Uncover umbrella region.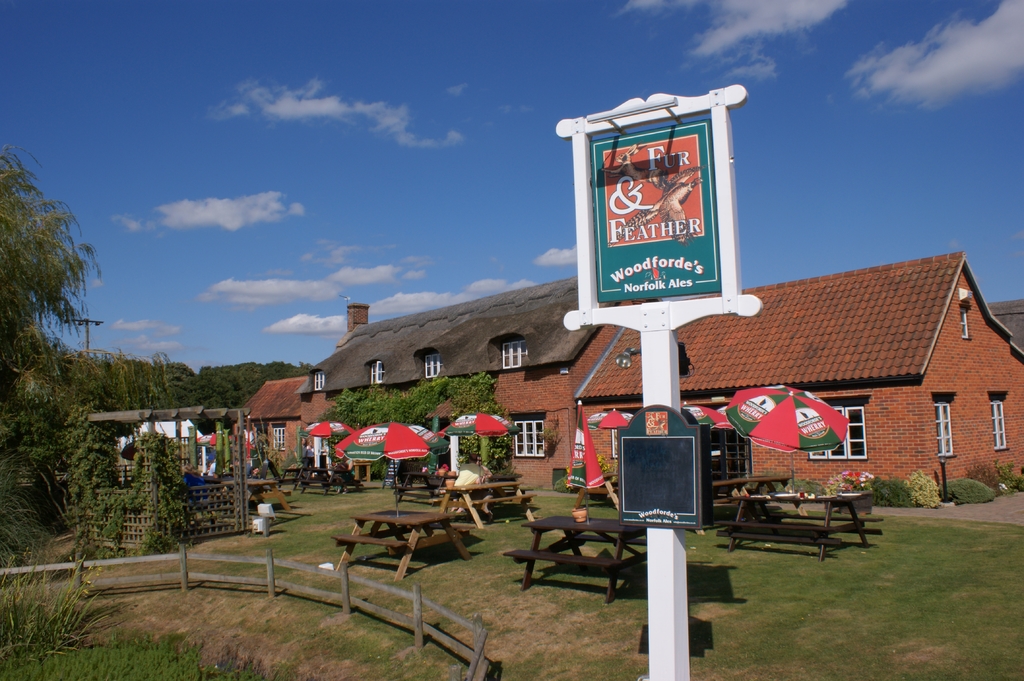
Uncovered: pyautogui.locateOnScreen(722, 385, 851, 493).
